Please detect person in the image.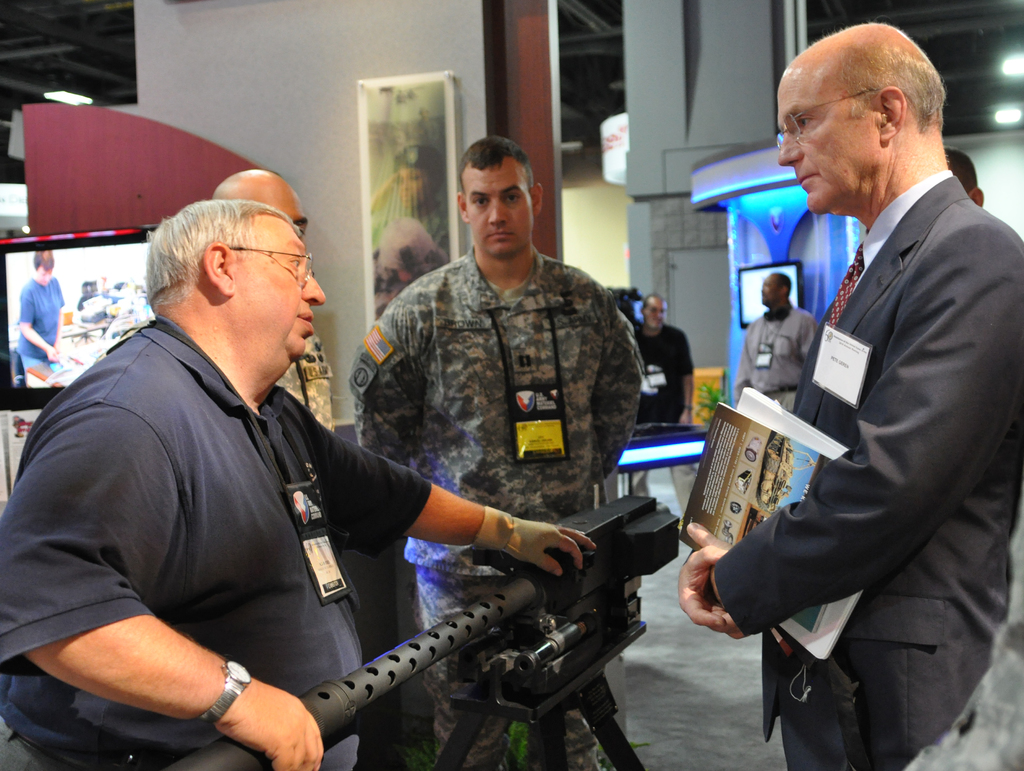
x1=349 y1=136 x2=646 y2=770.
